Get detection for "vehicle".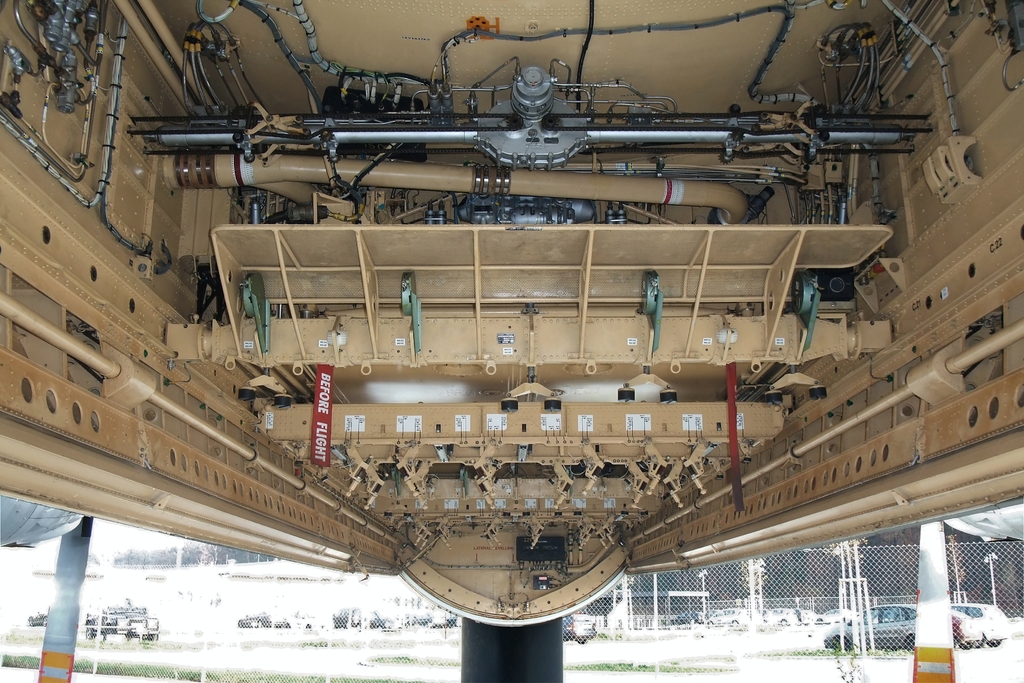
Detection: x1=951, y1=598, x2=1012, y2=650.
